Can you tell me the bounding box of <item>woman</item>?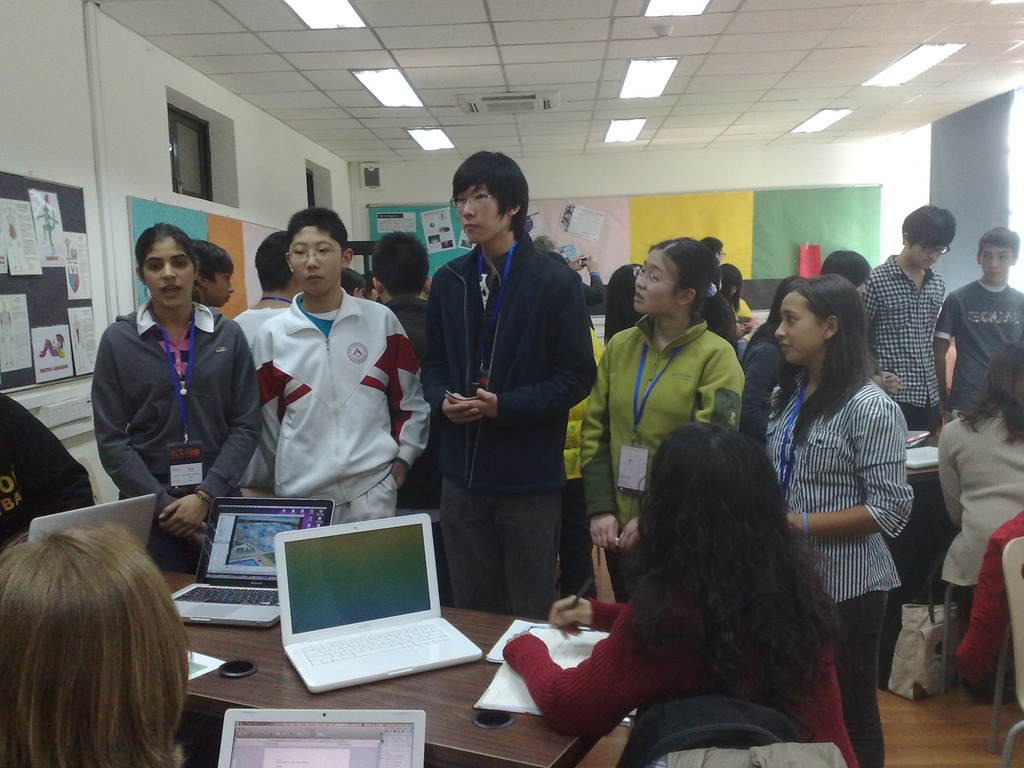
(926,341,1023,697).
